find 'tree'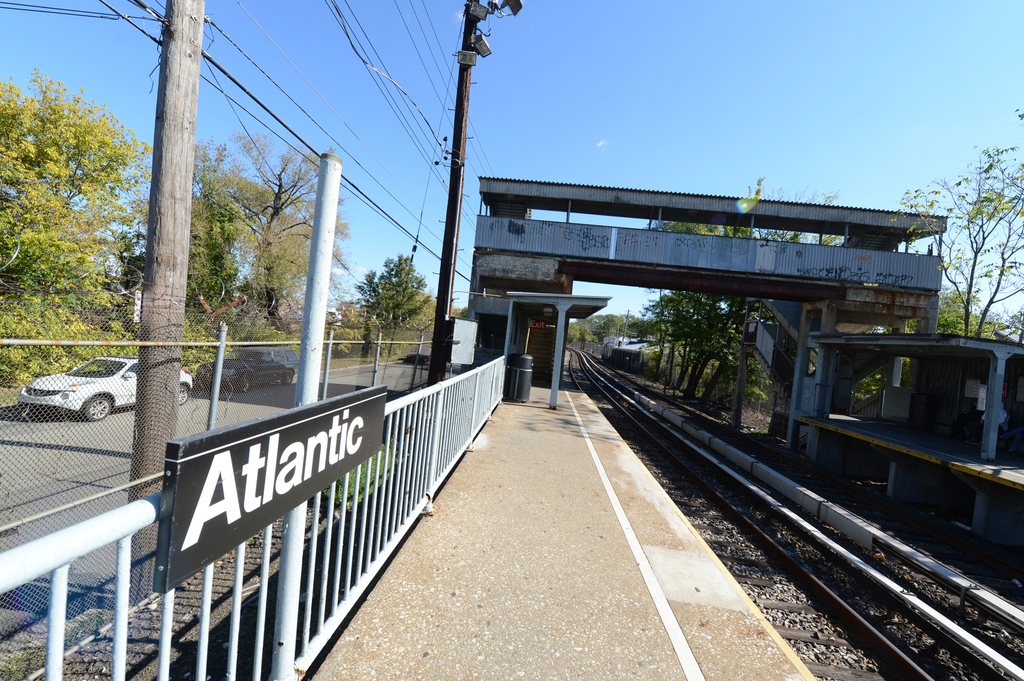
l=194, t=131, r=349, b=324
